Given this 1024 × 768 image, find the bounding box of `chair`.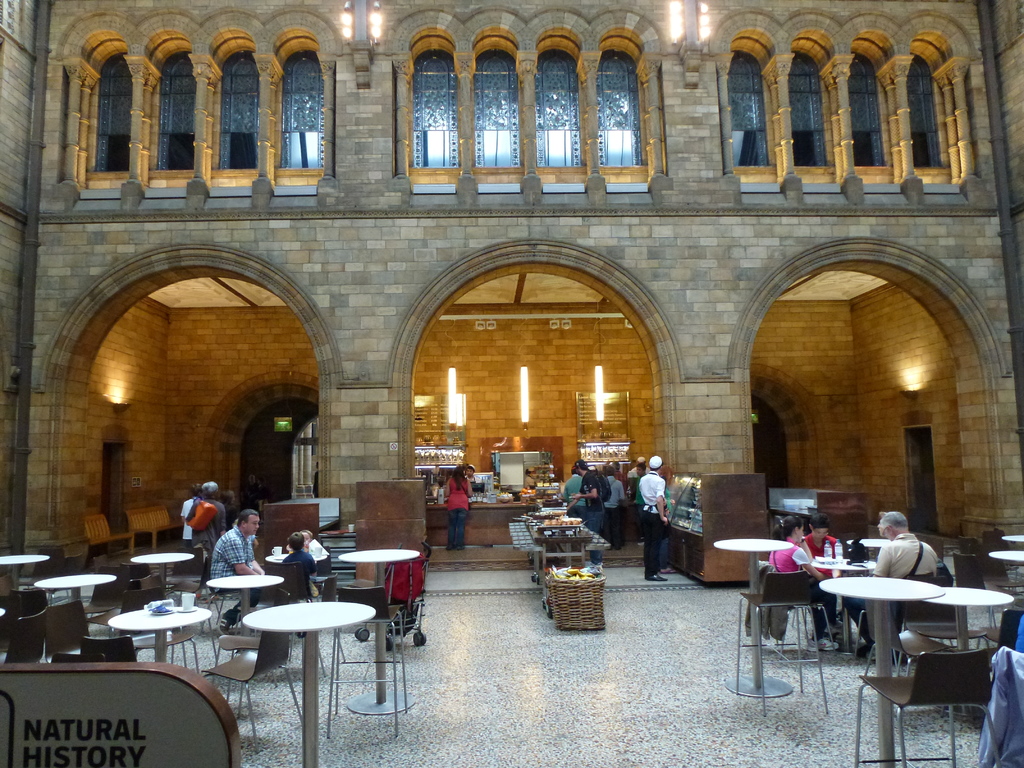
[left=954, top=550, right=1018, bottom=632].
